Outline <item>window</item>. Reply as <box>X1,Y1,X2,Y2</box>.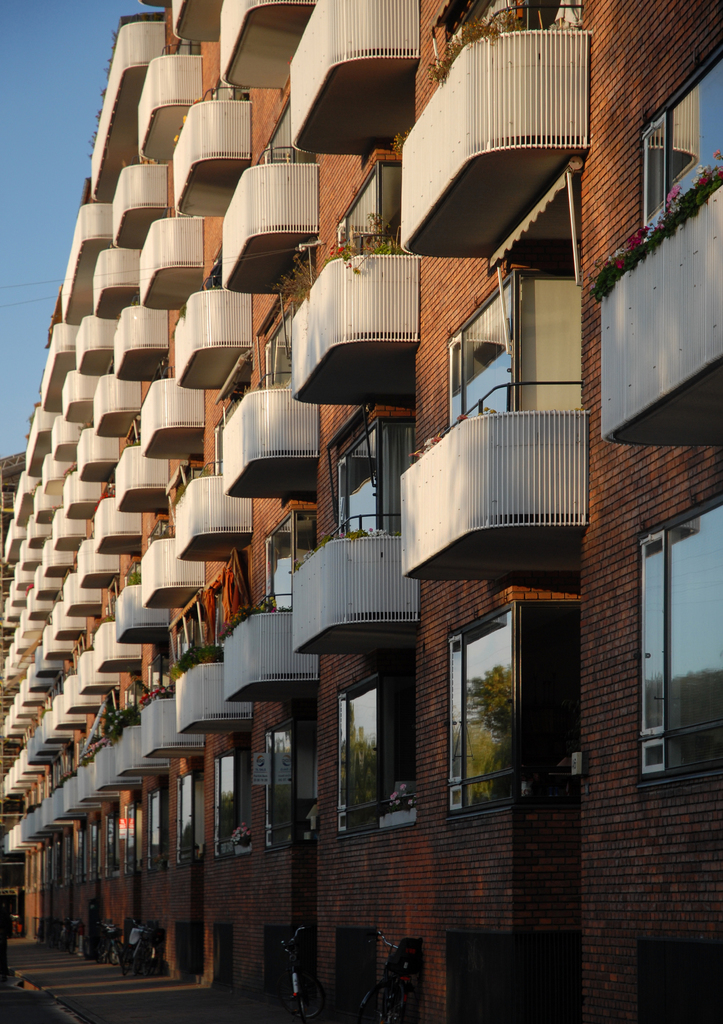
<box>334,685,425,837</box>.
